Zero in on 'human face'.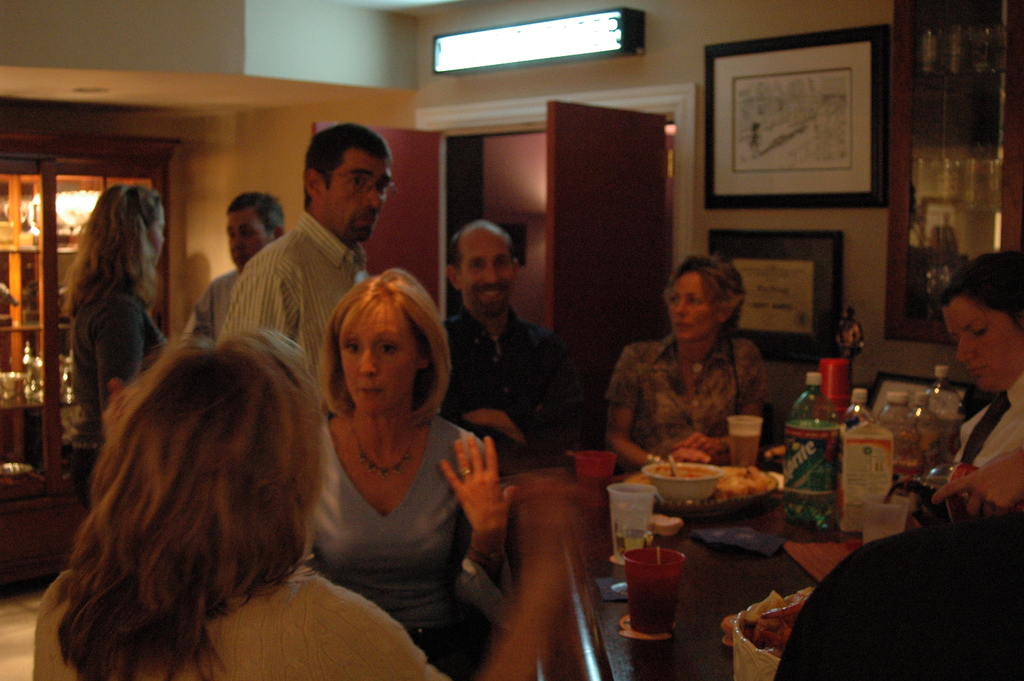
Zeroed in: 461, 231, 514, 314.
